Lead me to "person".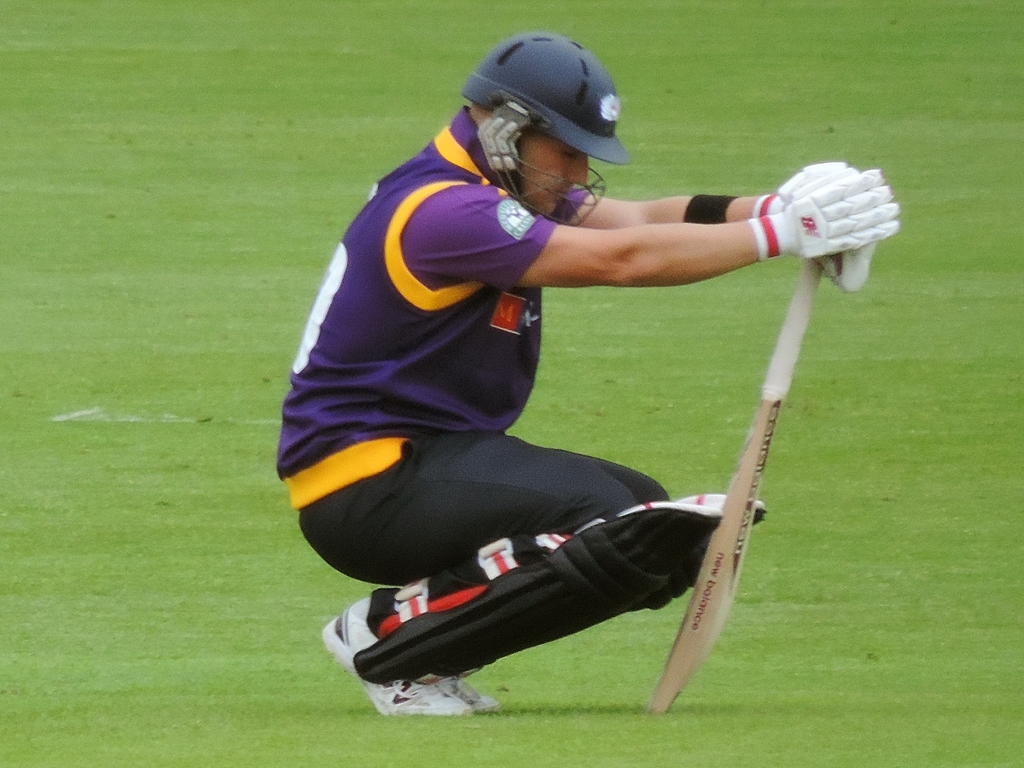
Lead to <region>276, 33, 901, 718</region>.
